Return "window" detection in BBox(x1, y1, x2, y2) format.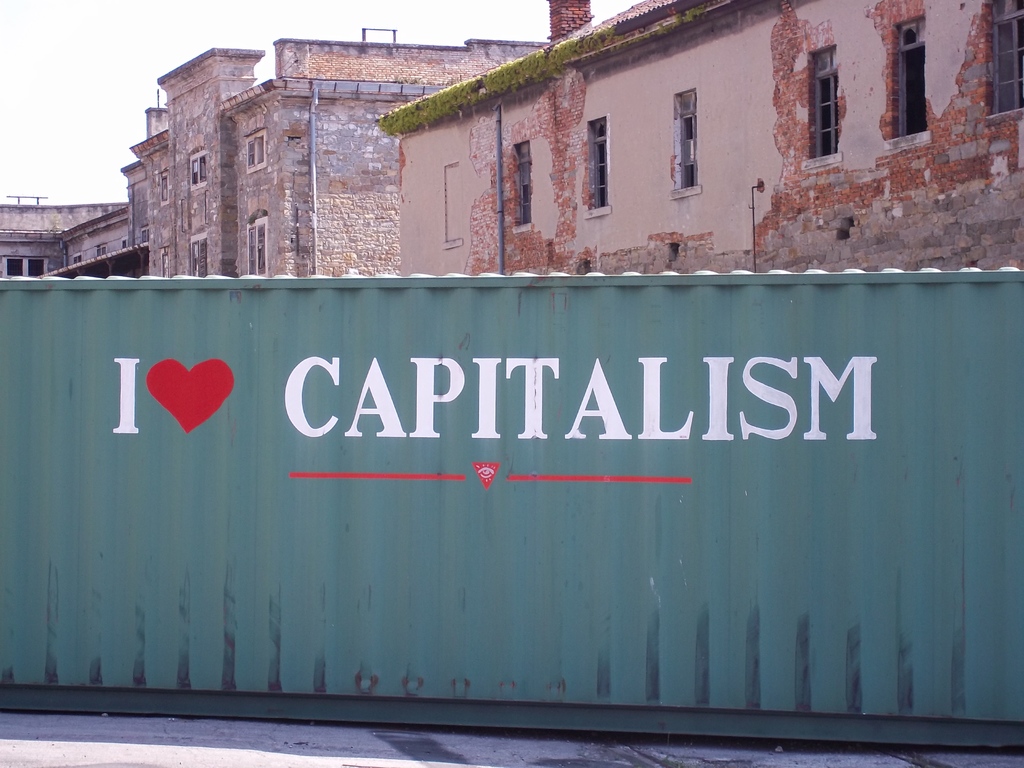
BBox(589, 129, 616, 209).
